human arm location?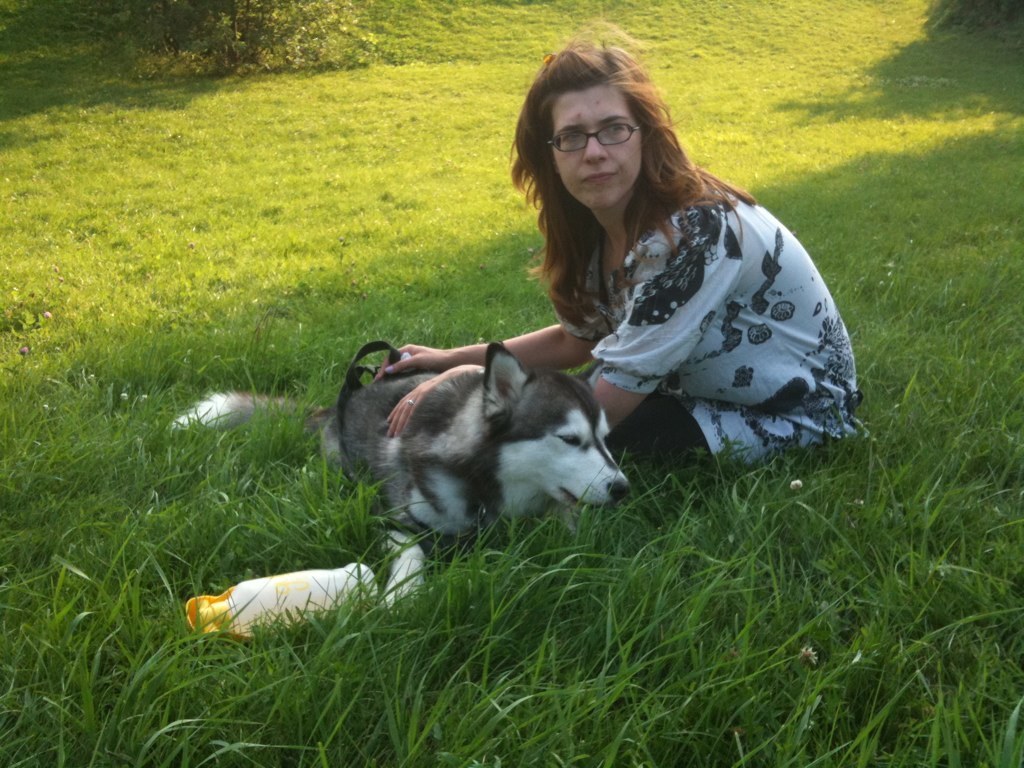
select_region(374, 251, 736, 433)
